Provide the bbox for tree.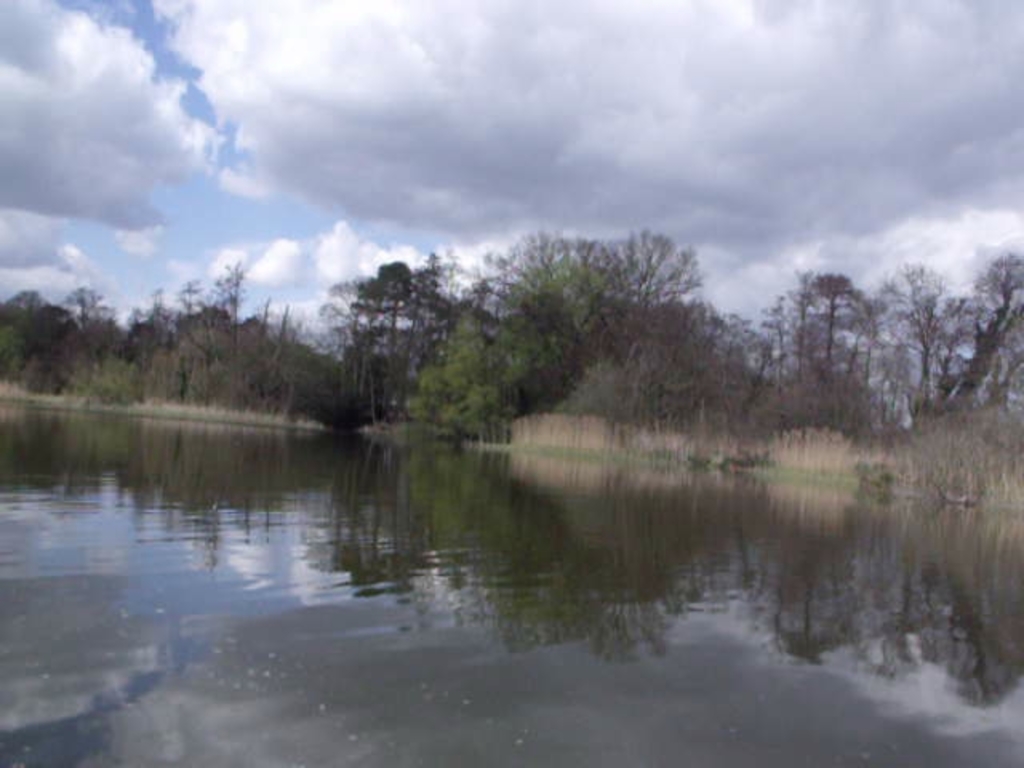
(x1=8, y1=290, x2=50, y2=314).
